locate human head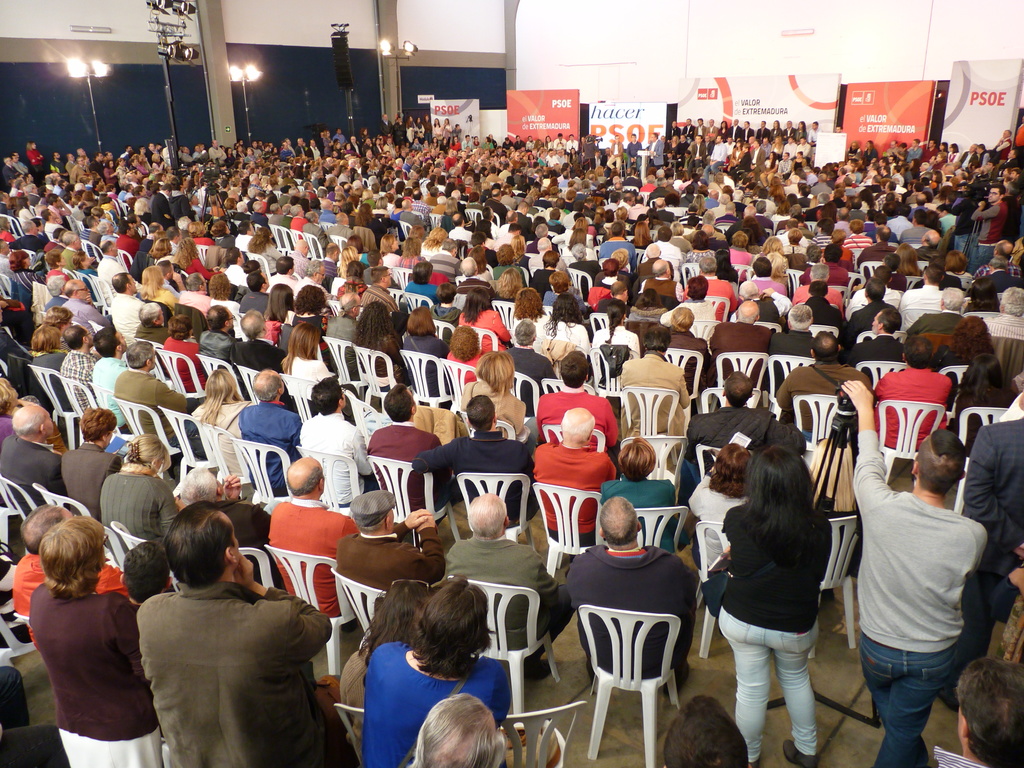
crop(460, 256, 477, 276)
